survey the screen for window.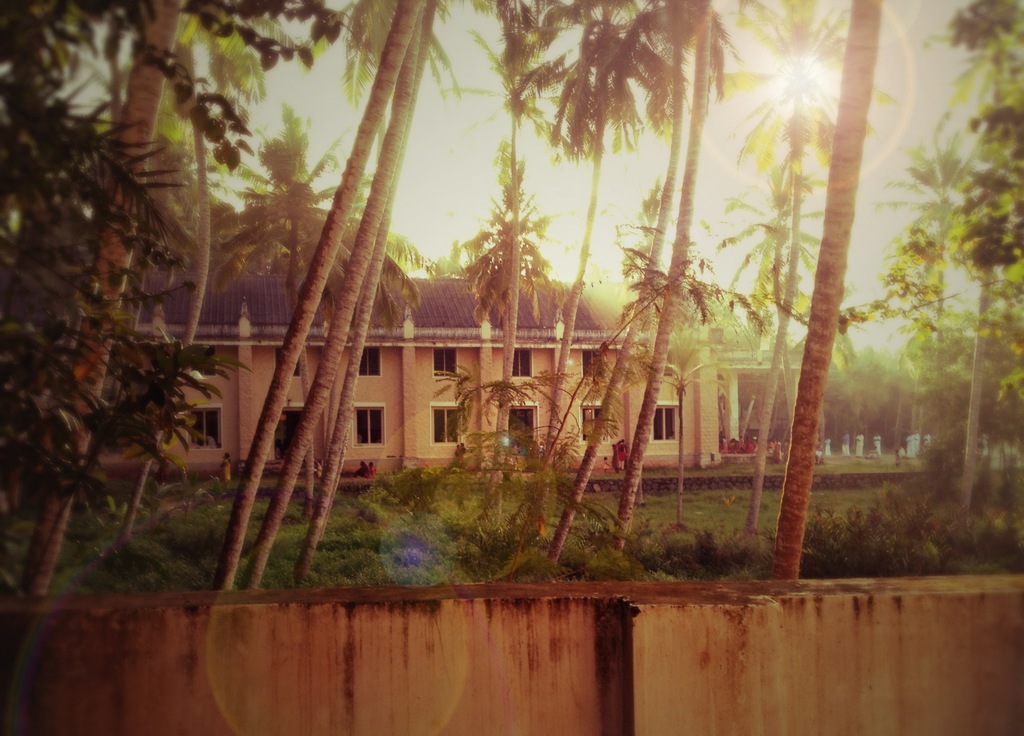
Survey found: <bbox>582, 404, 609, 444</bbox>.
